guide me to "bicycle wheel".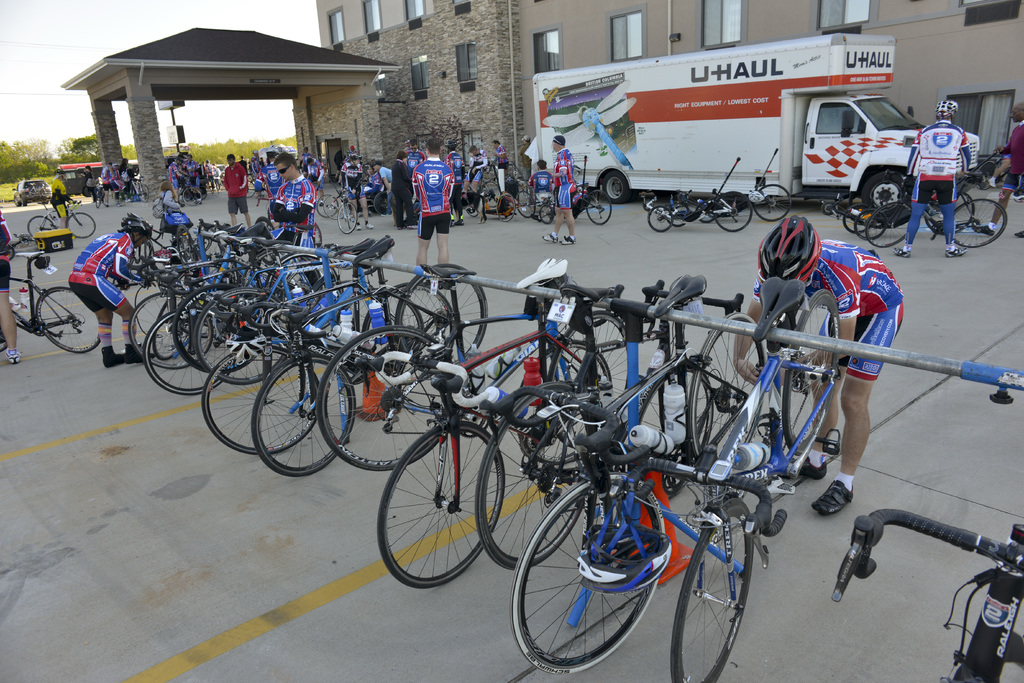
Guidance: x1=477, y1=179, x2=503, y2=209.
